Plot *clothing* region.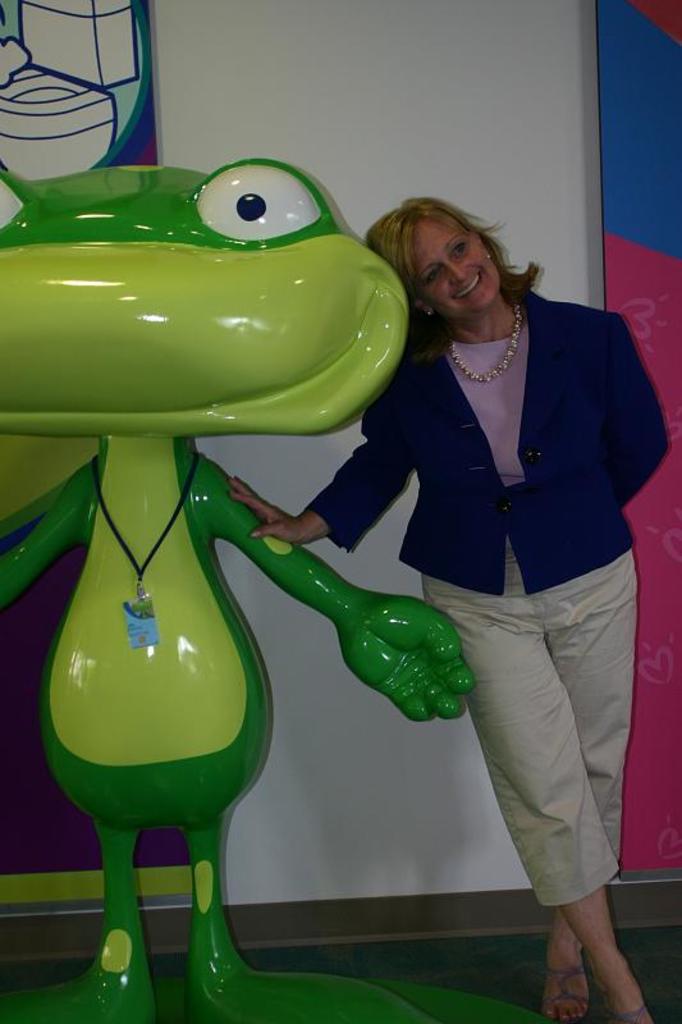
Plotted at (297, 262, 676, 916).
